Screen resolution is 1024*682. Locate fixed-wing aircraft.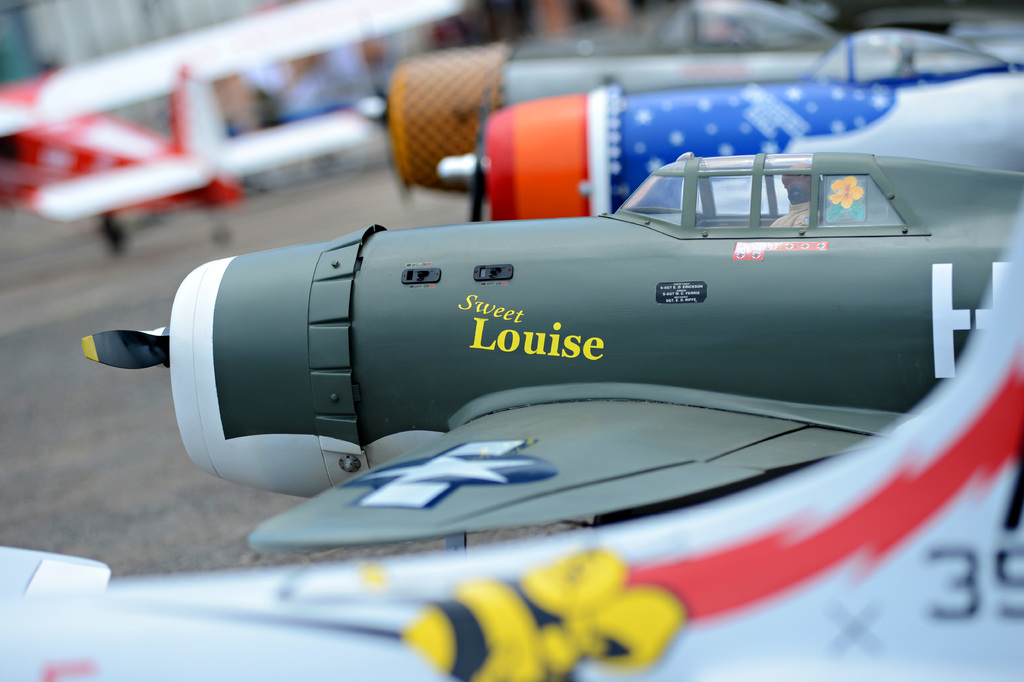
box(3, 222, 1023, 681).
